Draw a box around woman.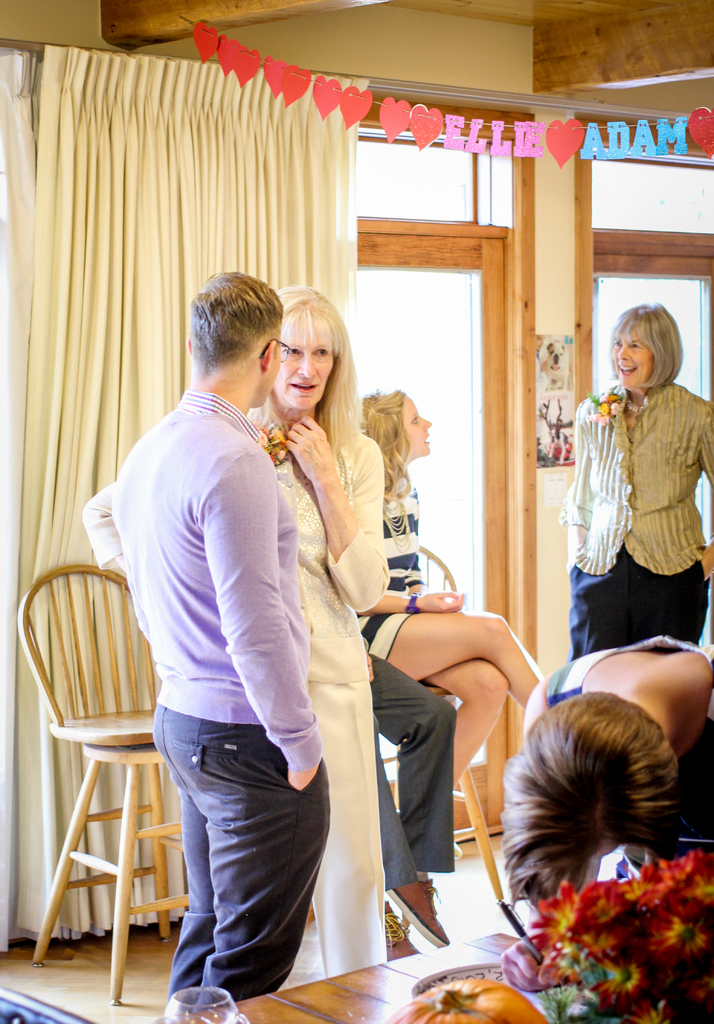
rect(484, 627, 713, 916).
